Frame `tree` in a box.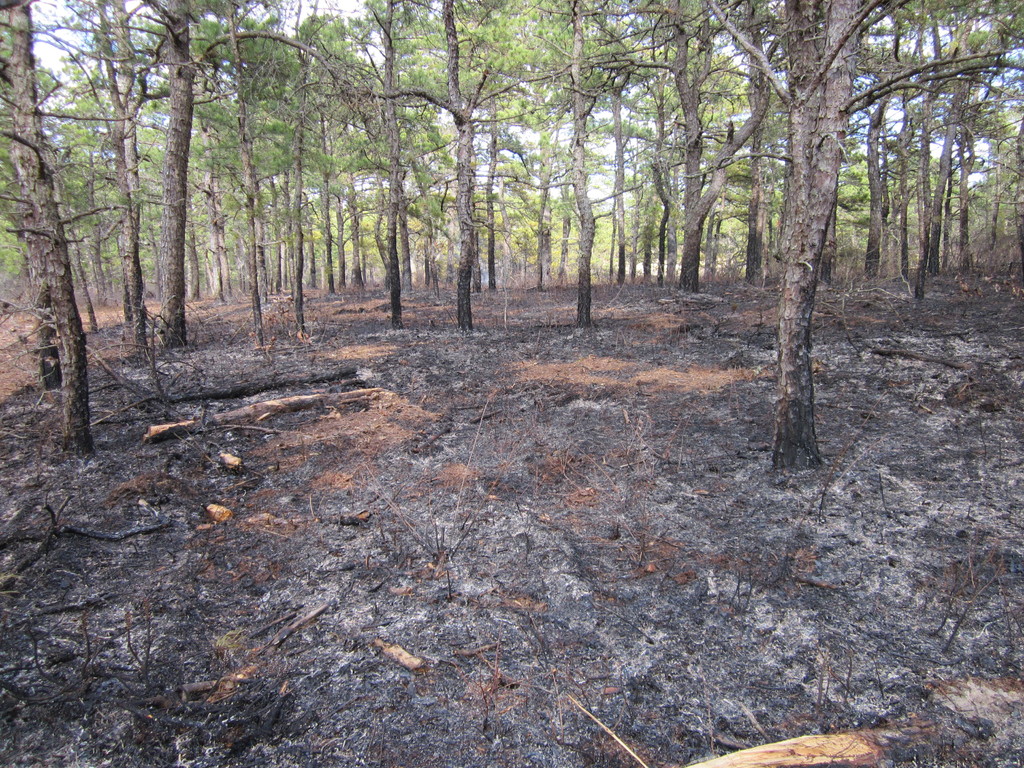
Rect(599, 0, 806, 273).
